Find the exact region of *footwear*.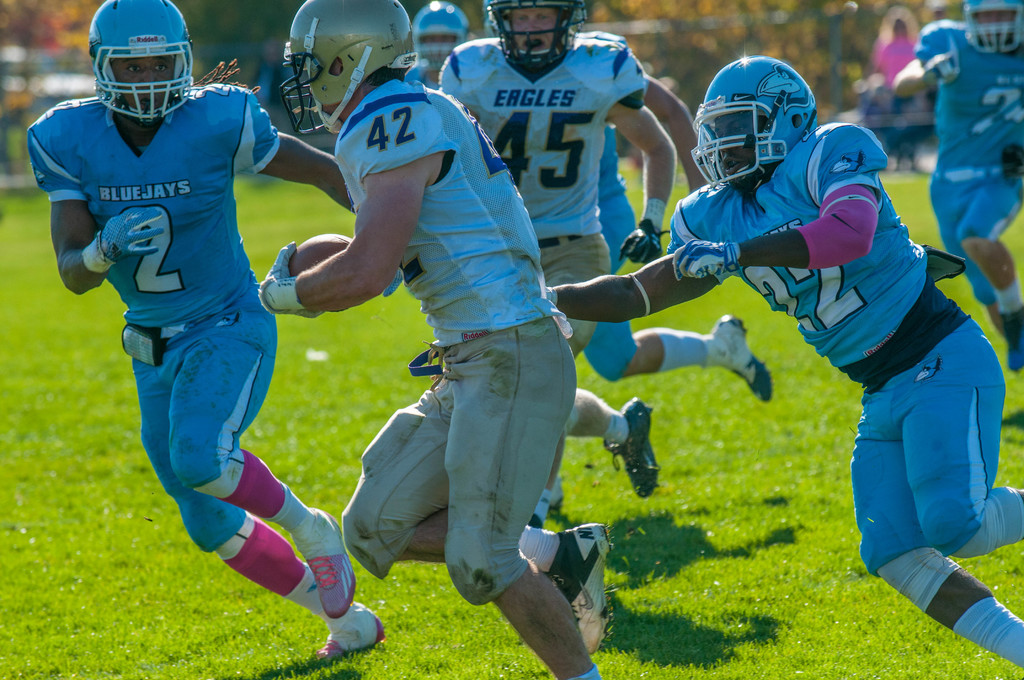
Exact region: 531:512:542:530.
